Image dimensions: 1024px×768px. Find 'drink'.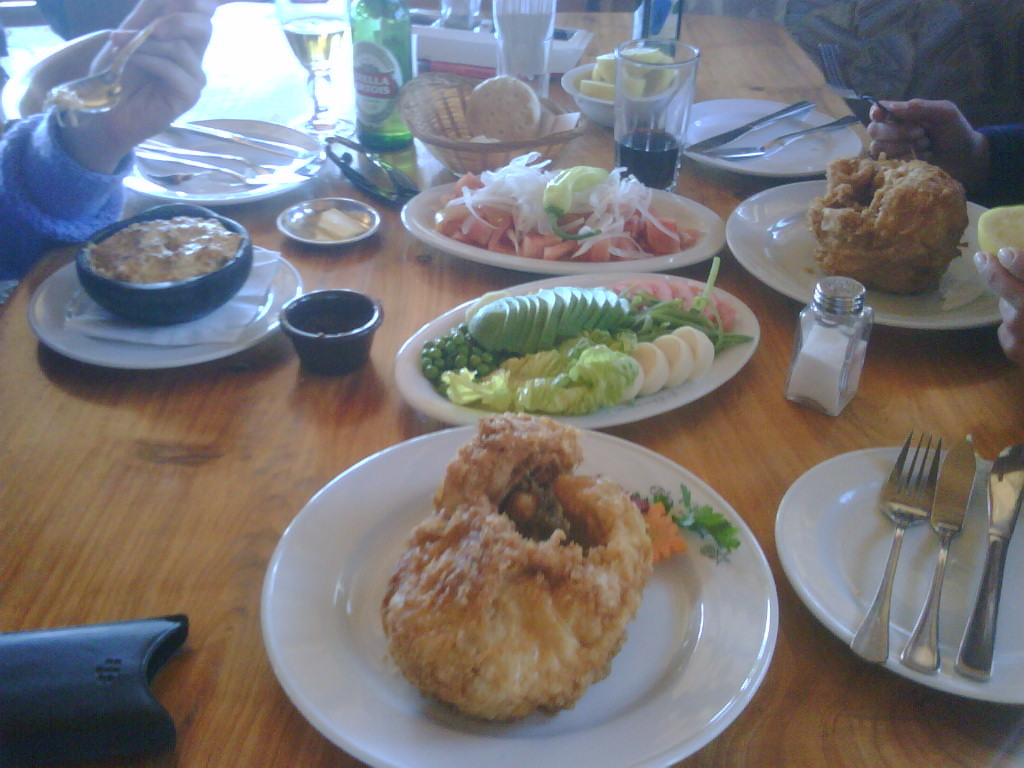
locate(610, 27, 713, 182).
